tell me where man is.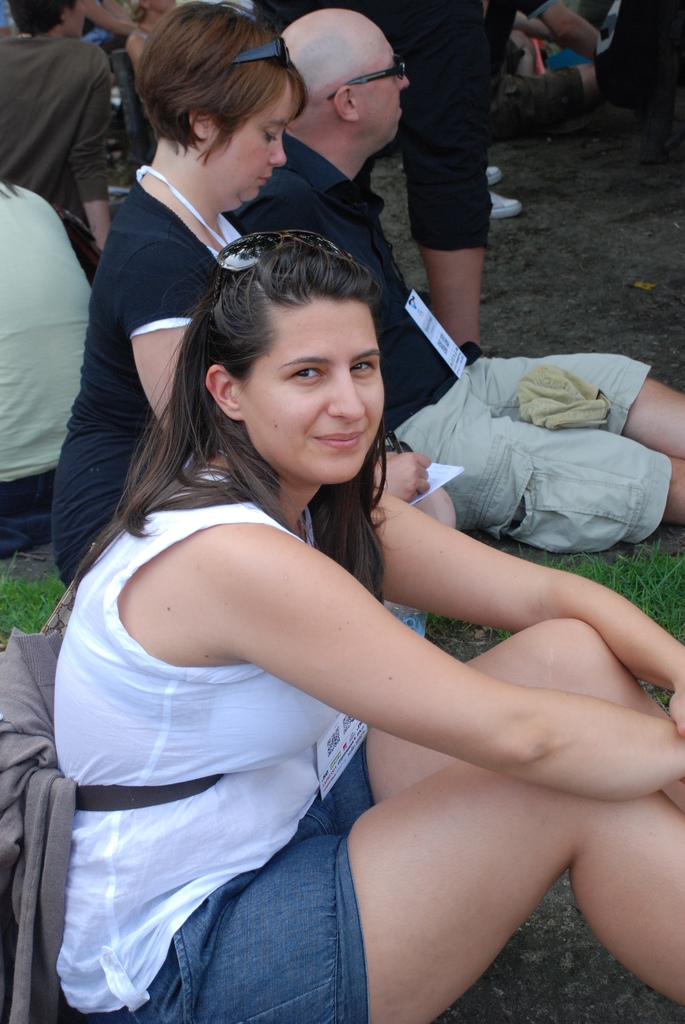
man is at (left=0, top=0, right=116, bottom=276).
